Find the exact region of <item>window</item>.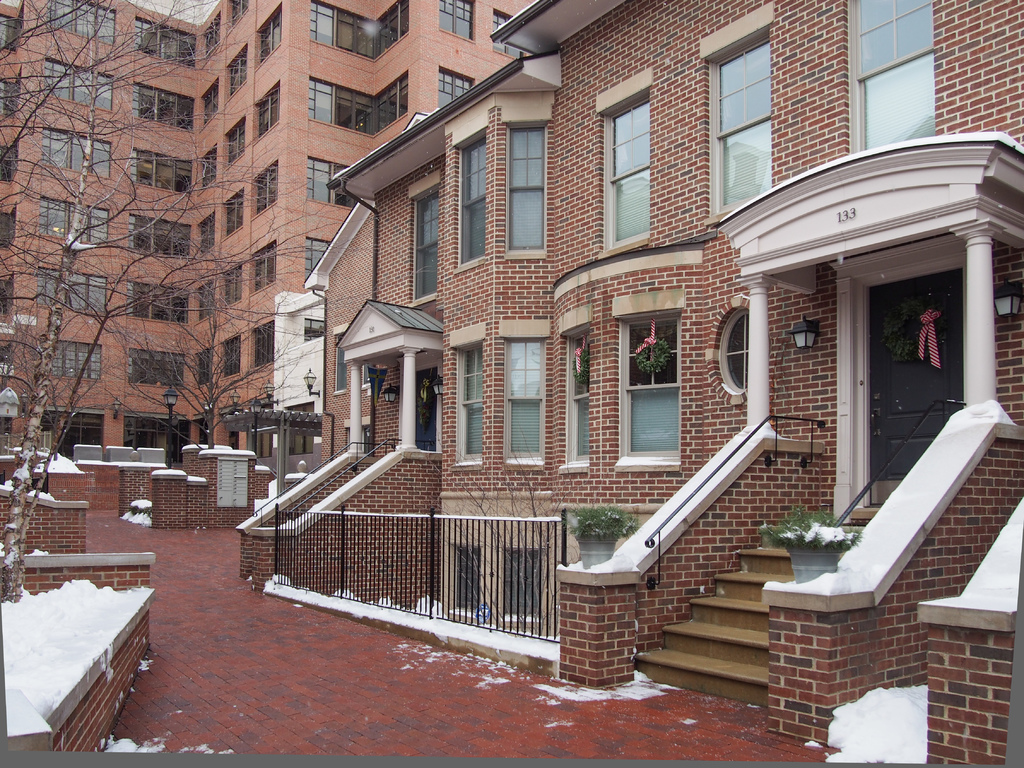
Exact region: region(229, 430, 237, 451).
